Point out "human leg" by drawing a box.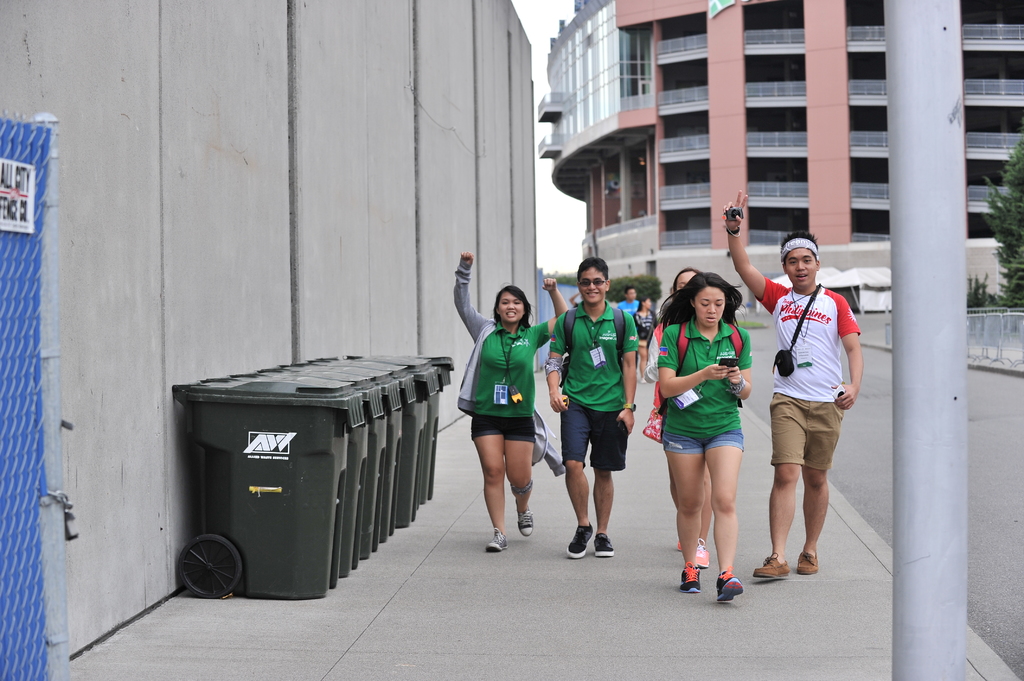
box(703, 435, 743, 607).
